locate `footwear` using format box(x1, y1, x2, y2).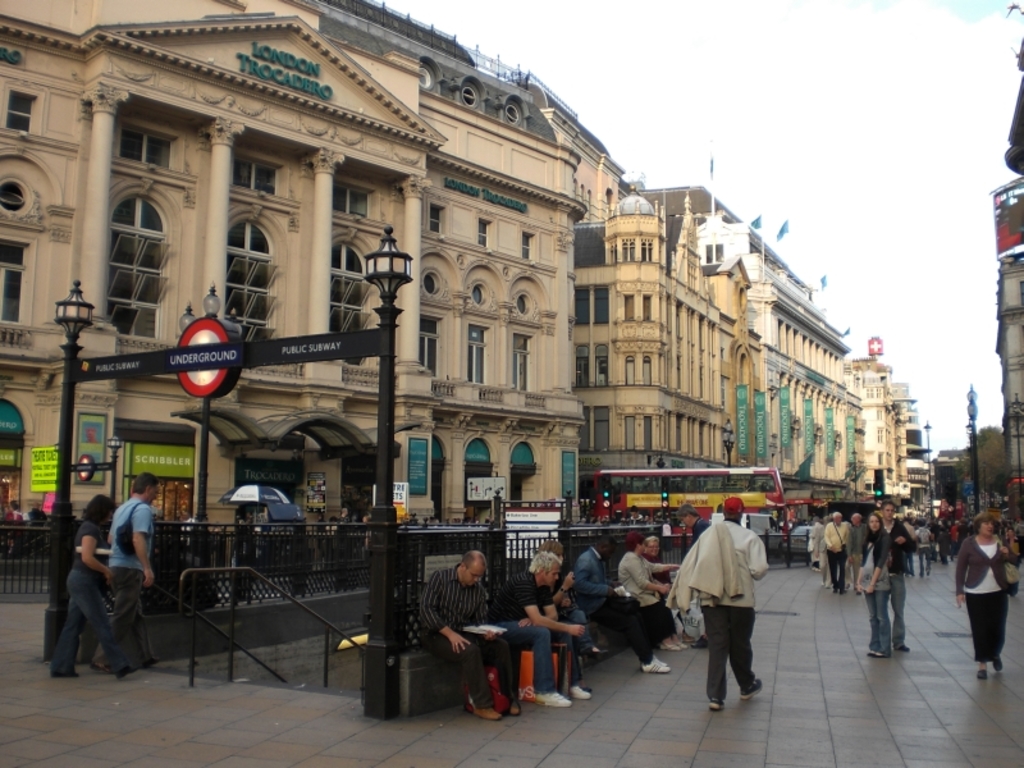
box(636, 657, 669, 676).
